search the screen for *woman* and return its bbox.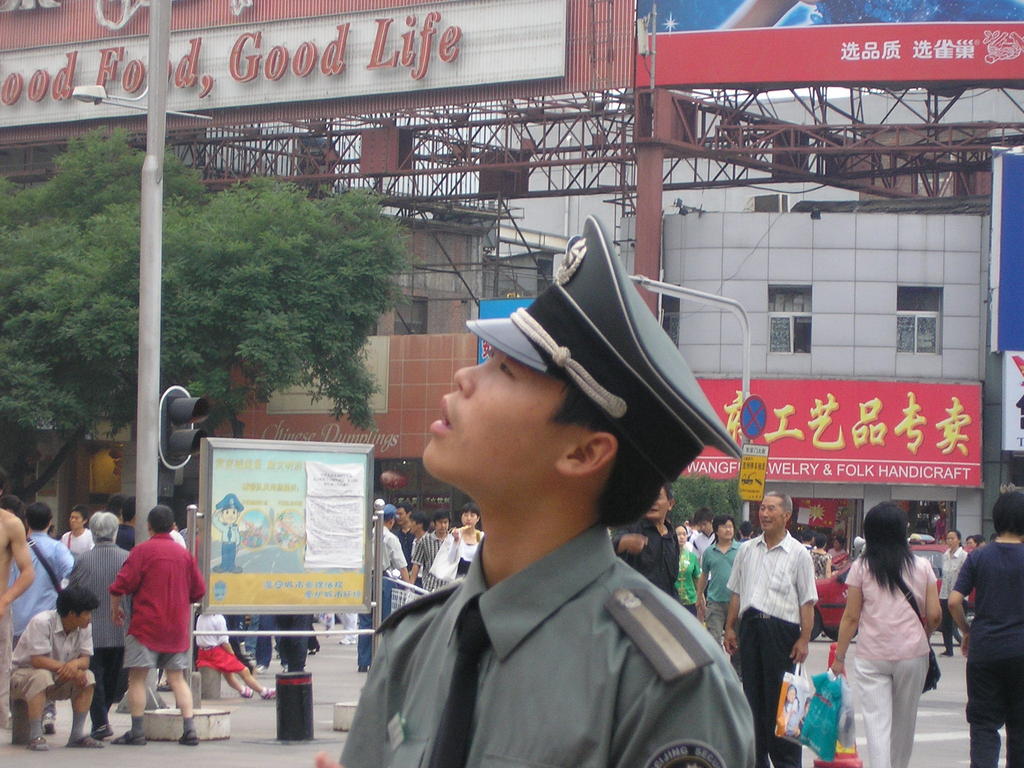
Found: bbox=(938, 527, 967, 658).
